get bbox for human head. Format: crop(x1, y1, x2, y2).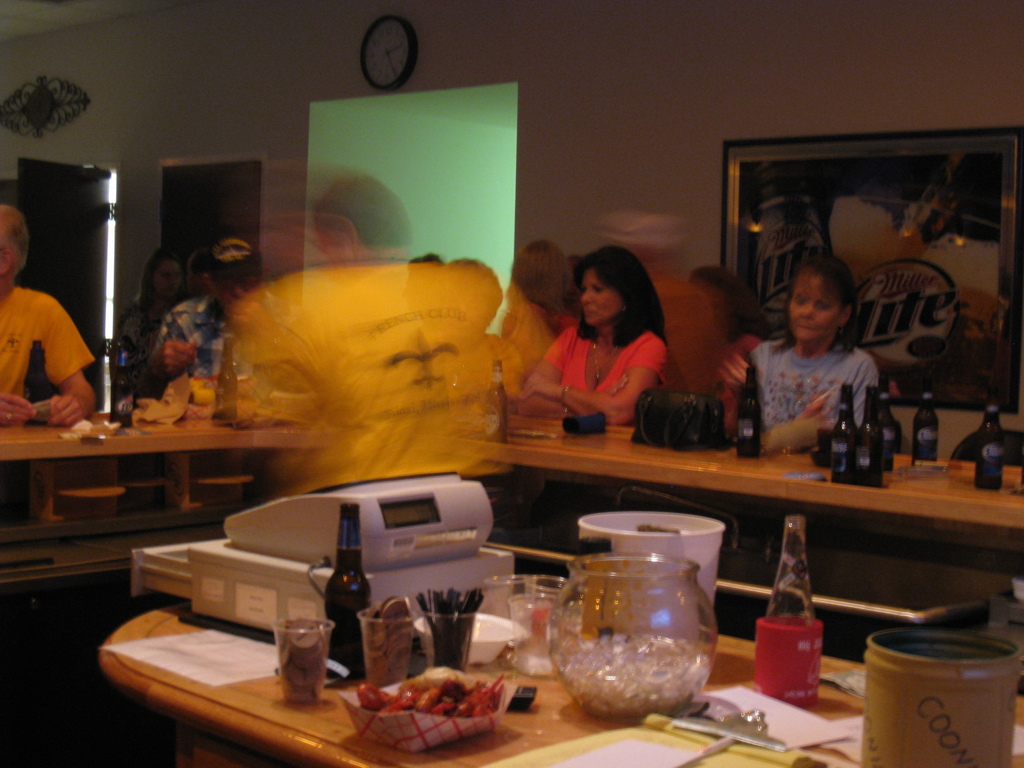
crop(574, 246, 660, 331).
